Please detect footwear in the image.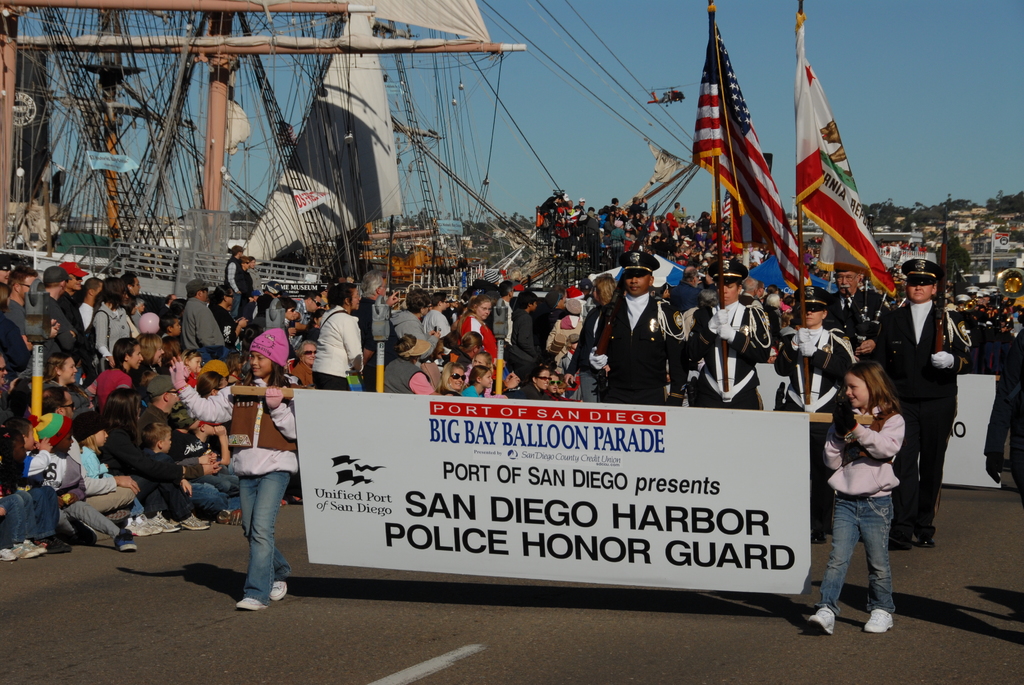
bbox=[810, 533, 827, 545].
